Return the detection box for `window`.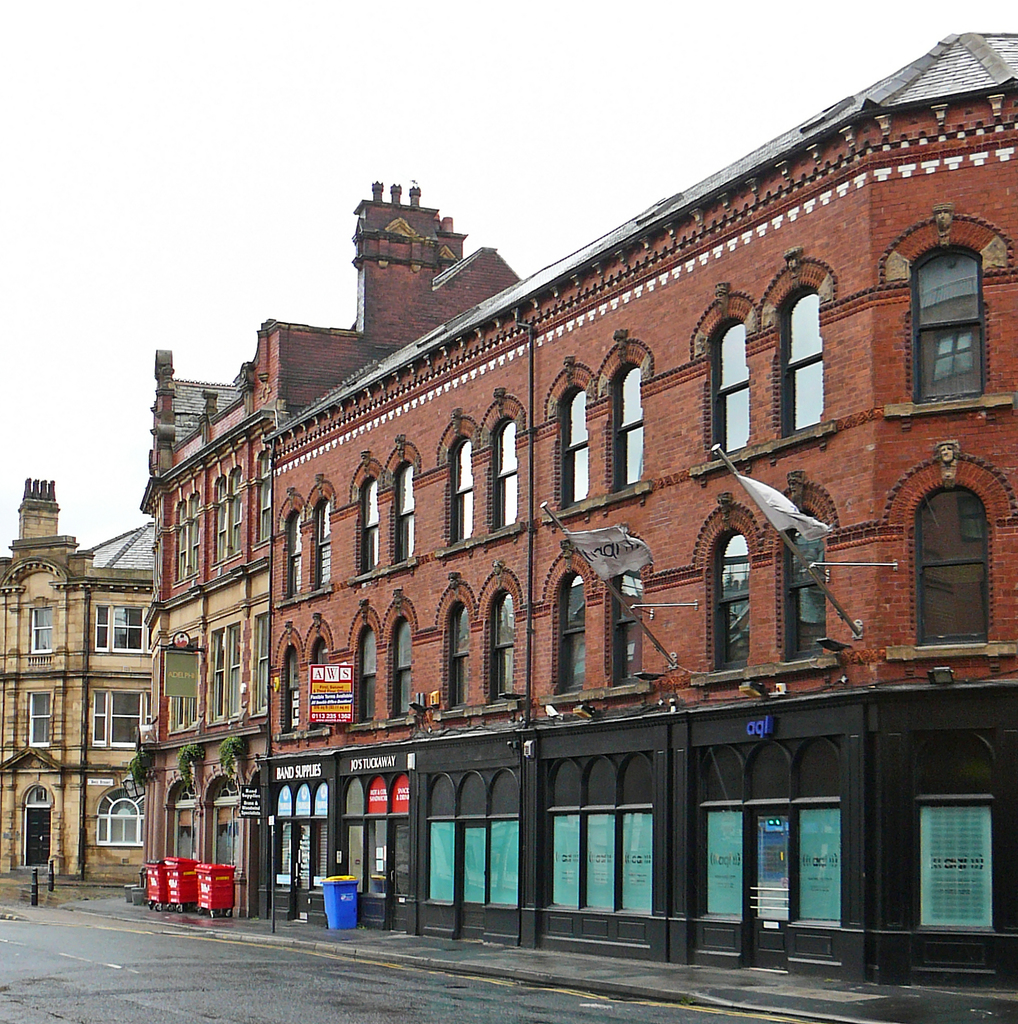
<region>30, 692, 53, 745</region>.
